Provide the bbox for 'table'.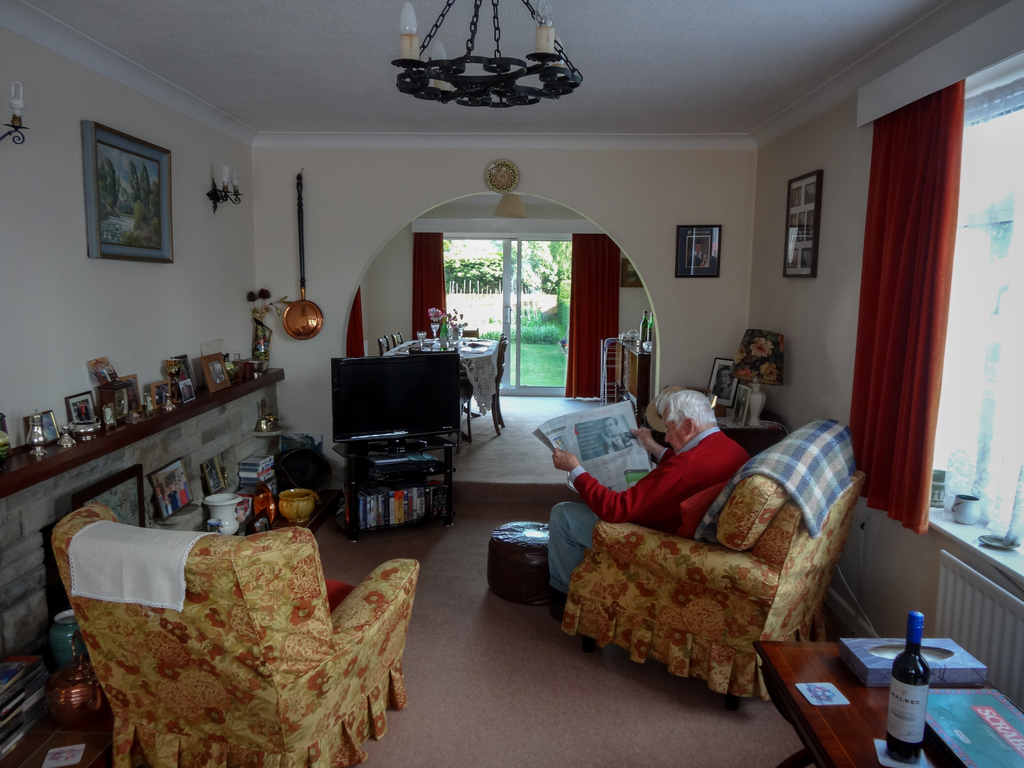
box=[387, 329, 504, 433].
